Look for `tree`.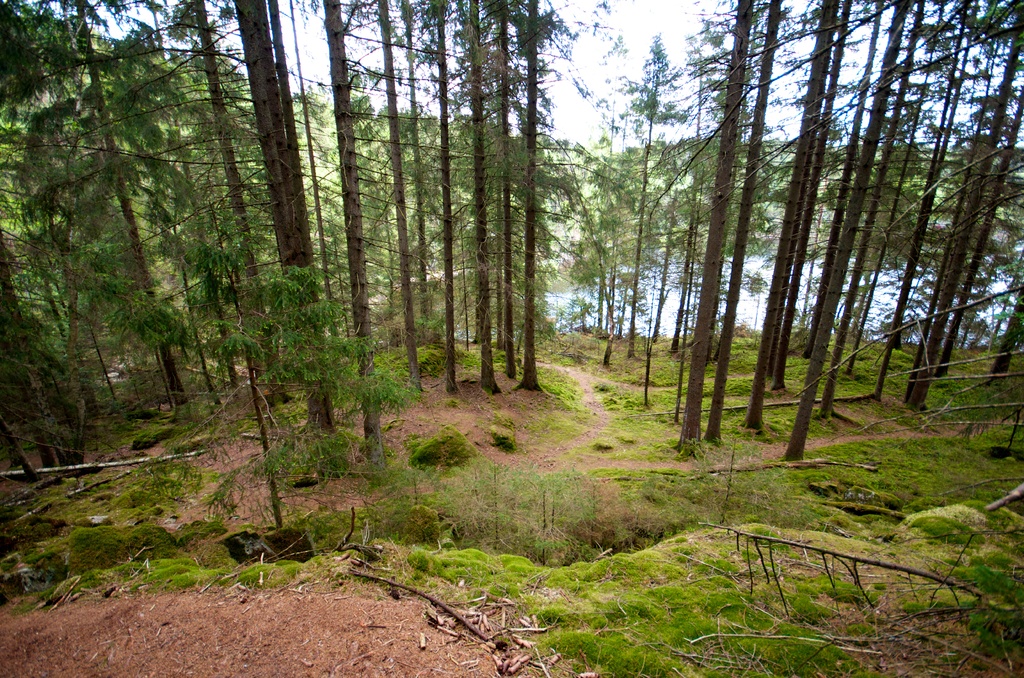
Found: detection(430, 0, 464, 400).
